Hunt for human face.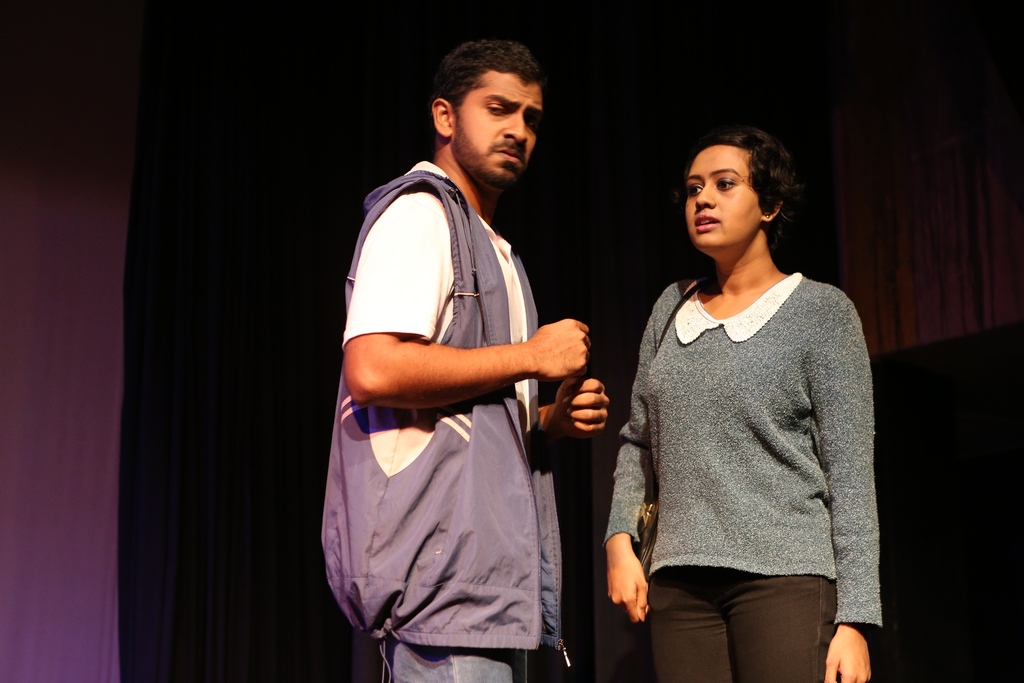
Hunted down at 684/144/765/249.
